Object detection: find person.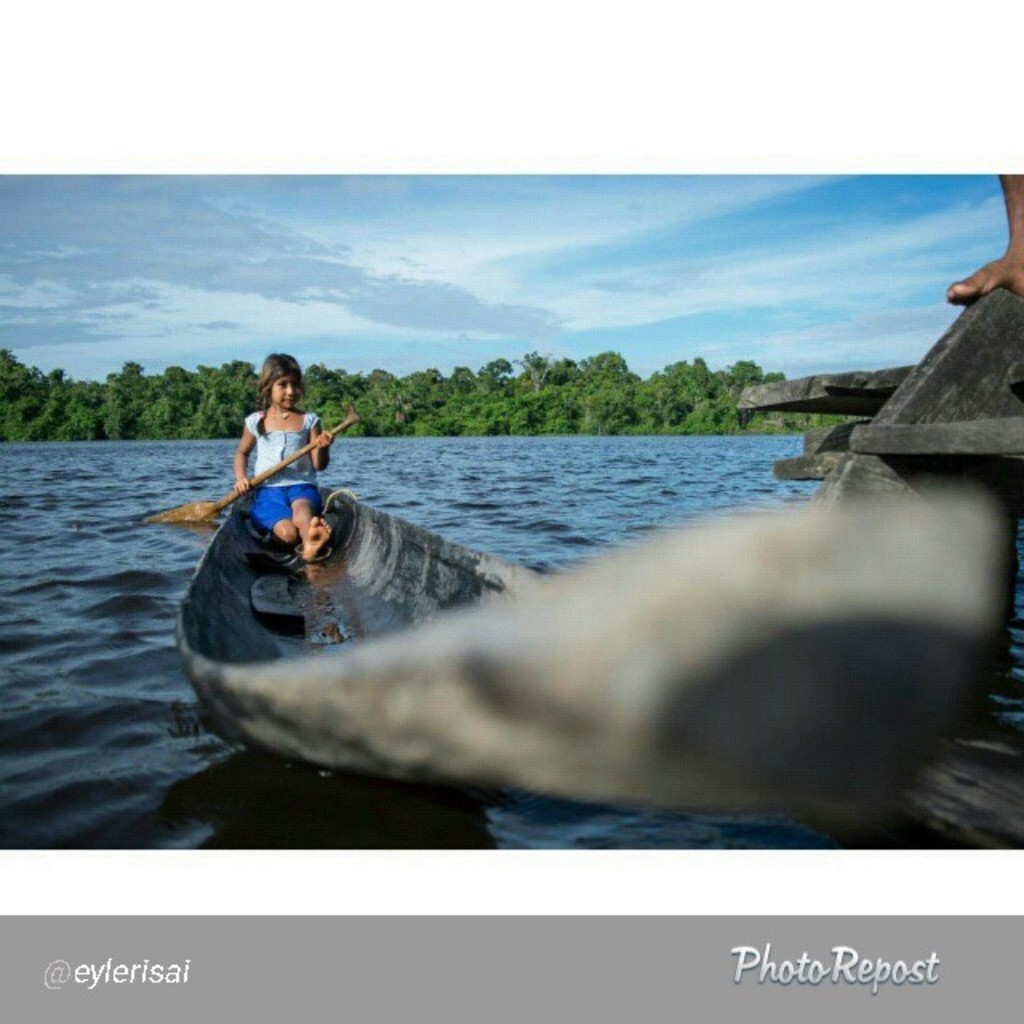
select_region(232, 352, 328, 568).
